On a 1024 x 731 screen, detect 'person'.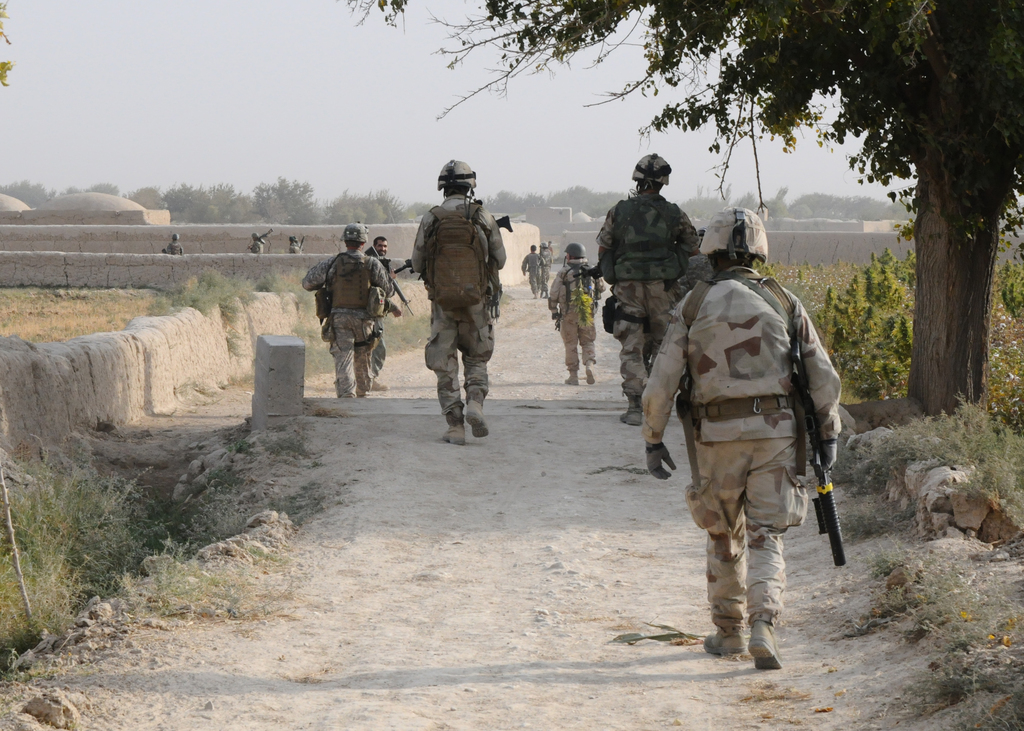
[left=163, top=230, right=185, bottom=257].
